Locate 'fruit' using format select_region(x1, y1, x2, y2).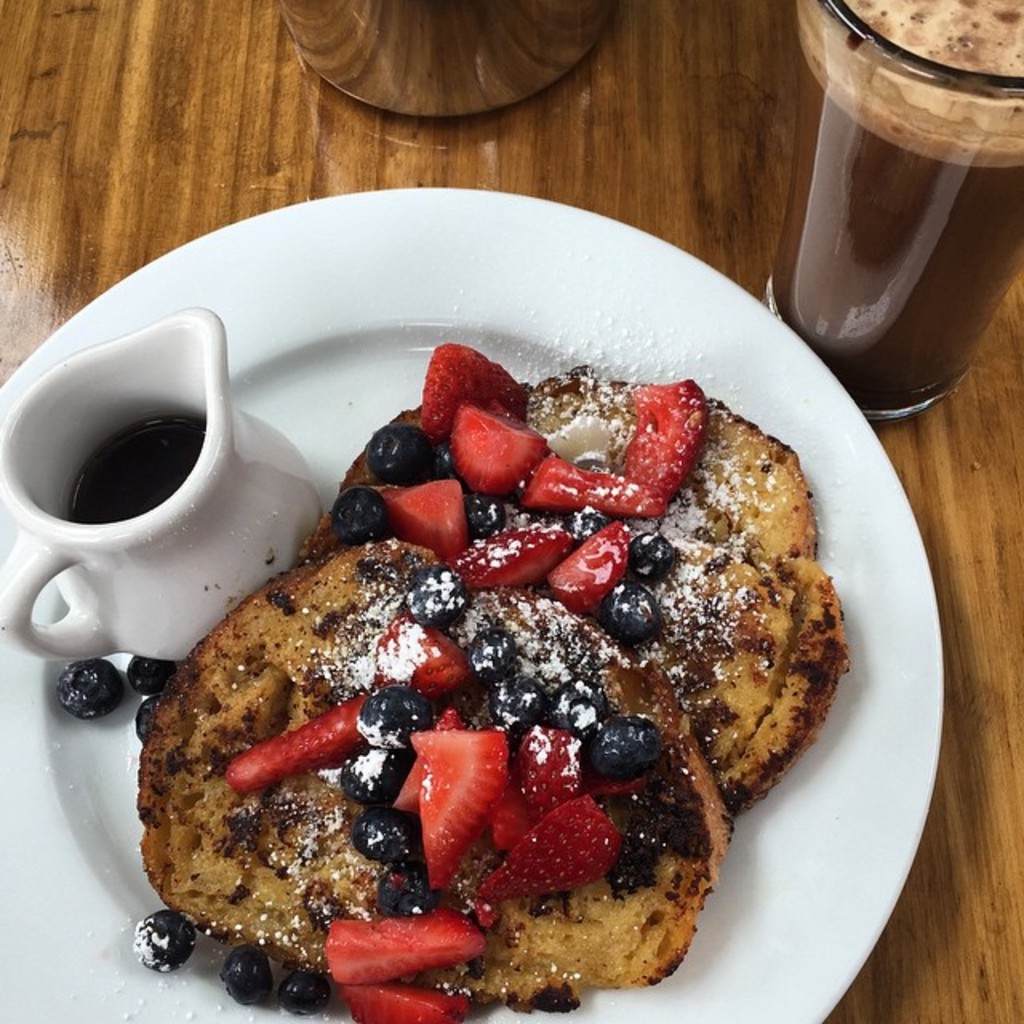
select_region(418, 731, 504, 898).
